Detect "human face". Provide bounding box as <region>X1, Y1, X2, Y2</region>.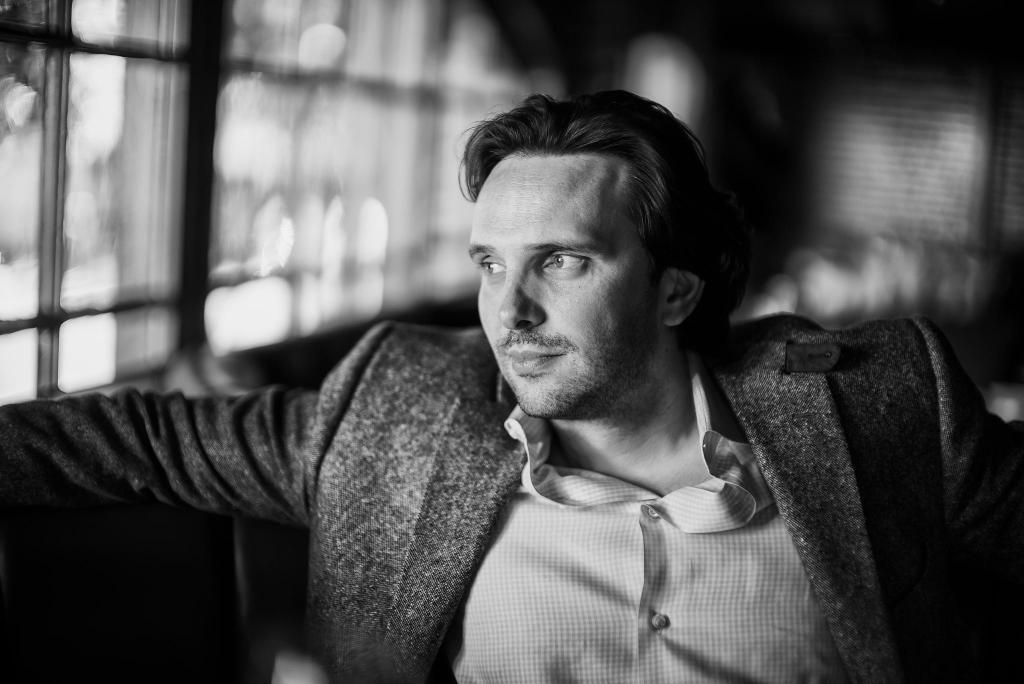
<region>467, 154, 660, 419</region>.
